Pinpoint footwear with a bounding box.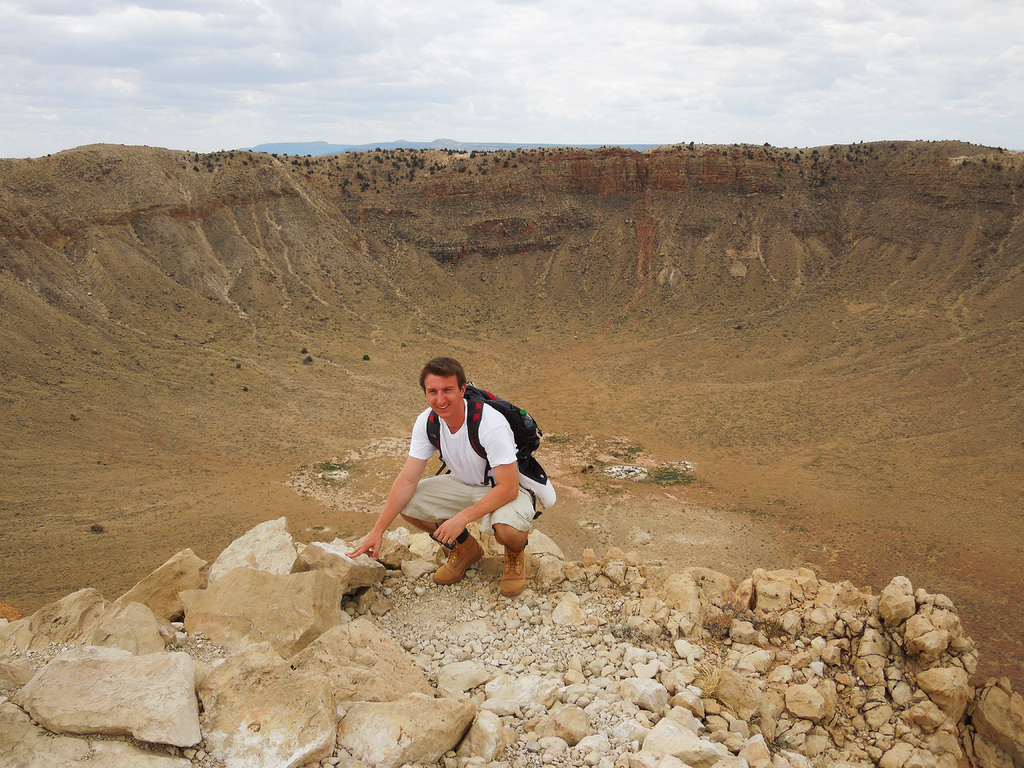
left=499, top=543, right=525, bottom=596.
